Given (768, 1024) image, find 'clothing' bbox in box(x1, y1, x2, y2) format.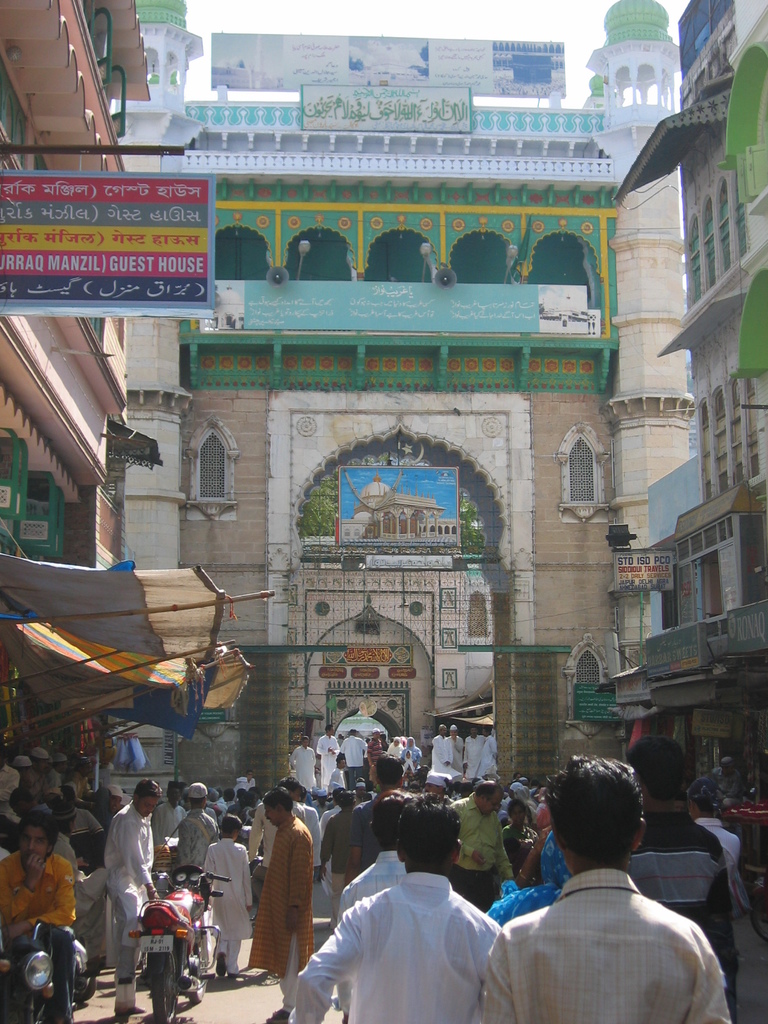
box(314, 806, 355, 923).
